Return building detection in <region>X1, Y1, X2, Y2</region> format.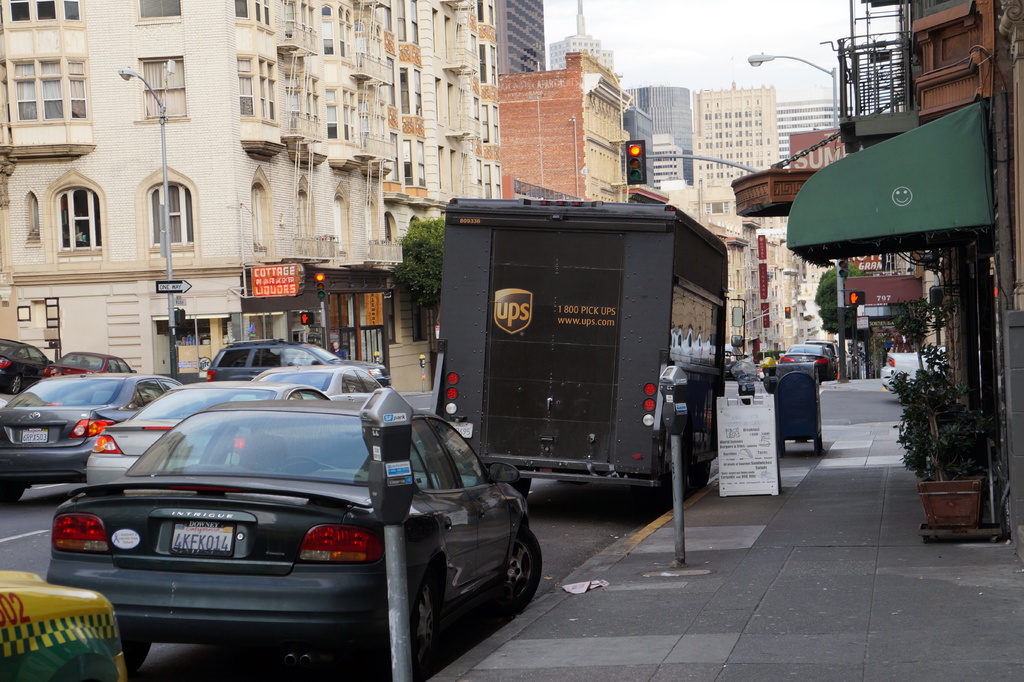
<region>0, 5, 487, 380</region>.
